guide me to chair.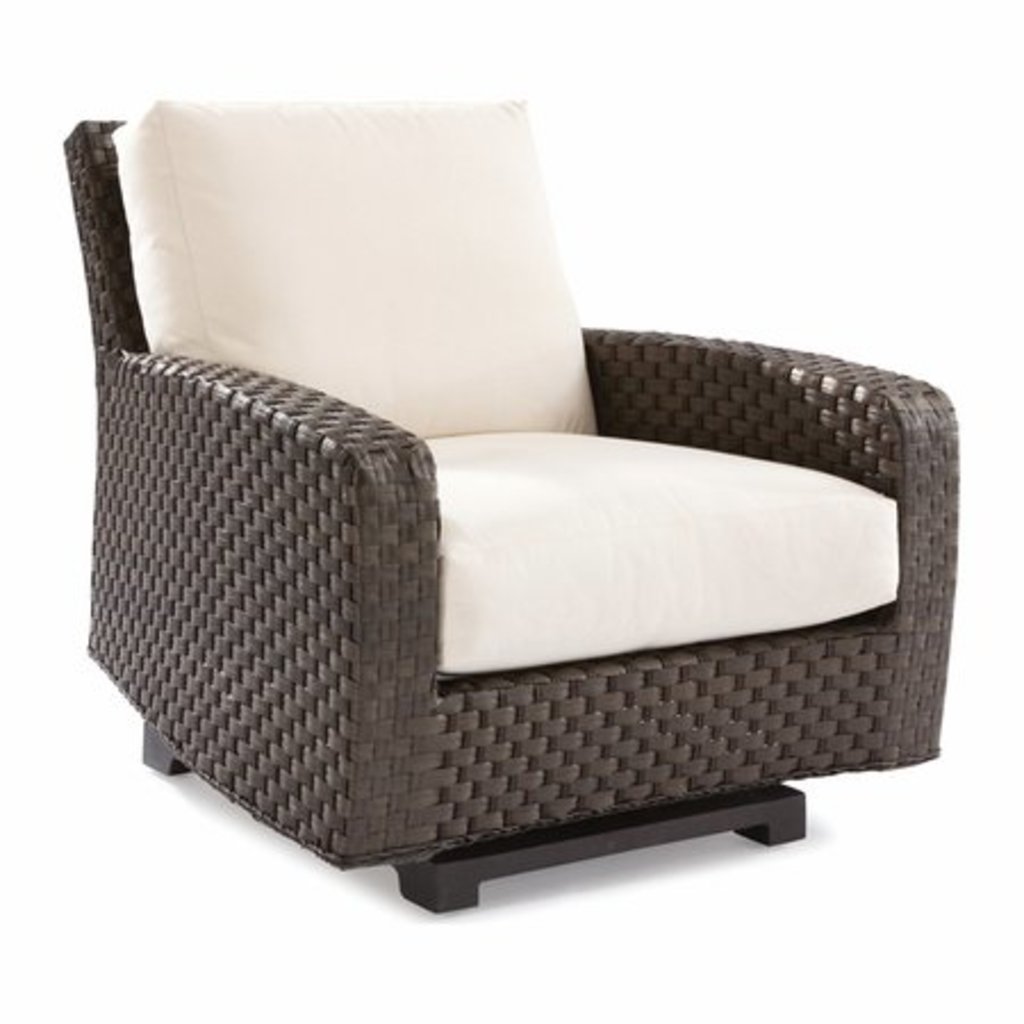
Guidance: 77, 166, 974, 915.
